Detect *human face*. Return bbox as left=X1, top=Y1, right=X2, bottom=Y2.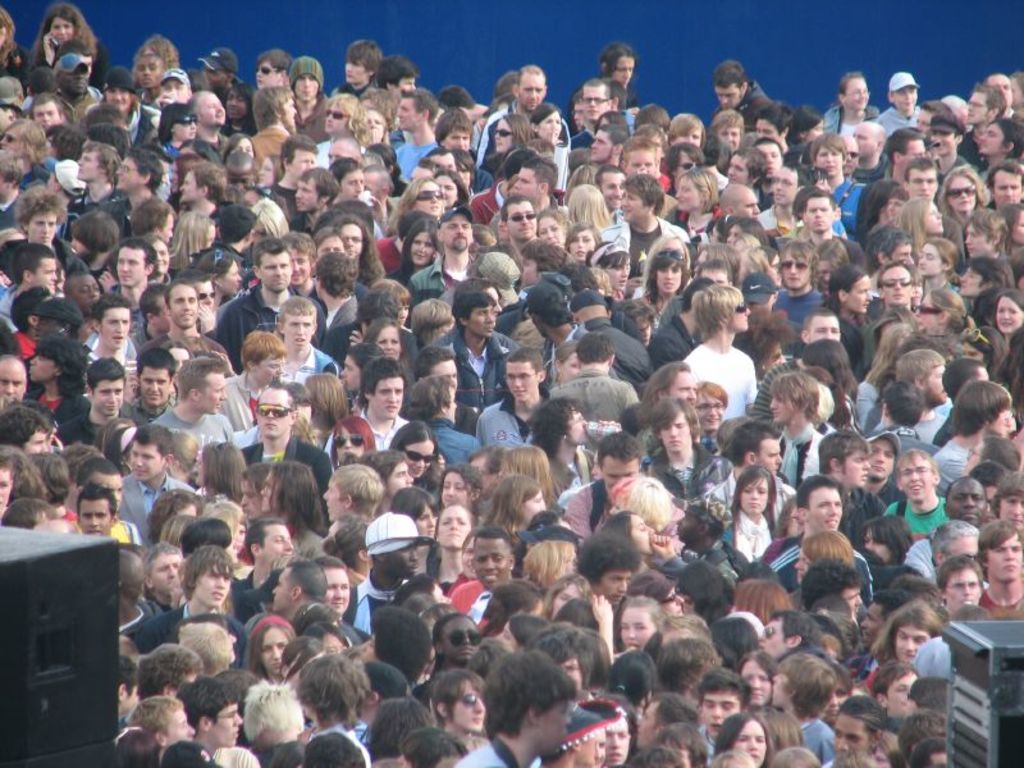
left=767, top=393, right=791, bottom=429.
